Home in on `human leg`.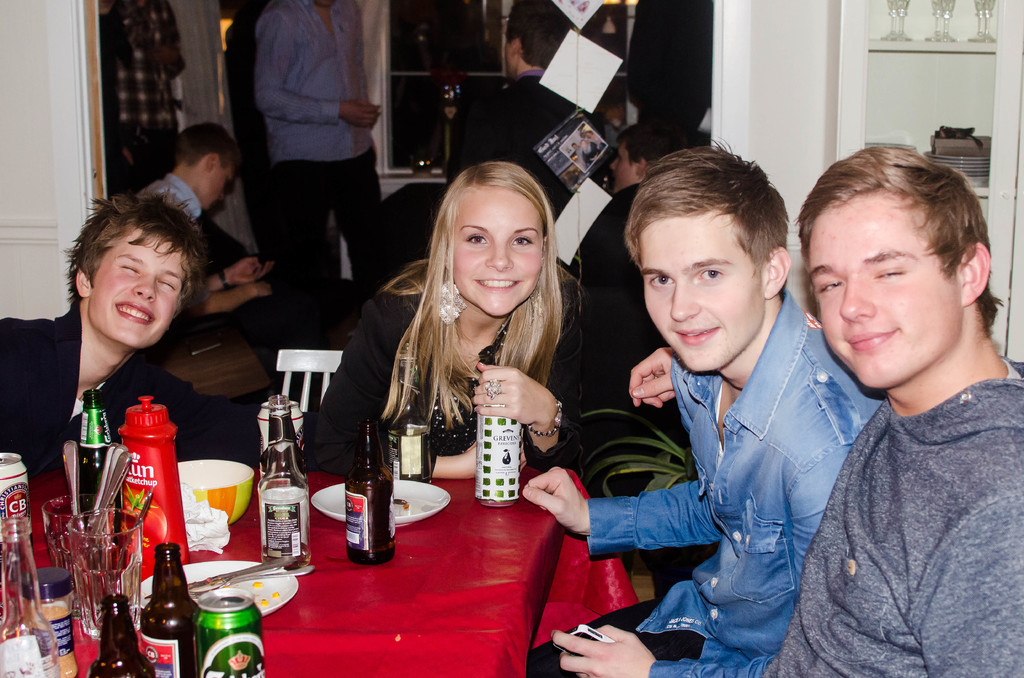
Homed in at region(330, 143, 408, 313).
